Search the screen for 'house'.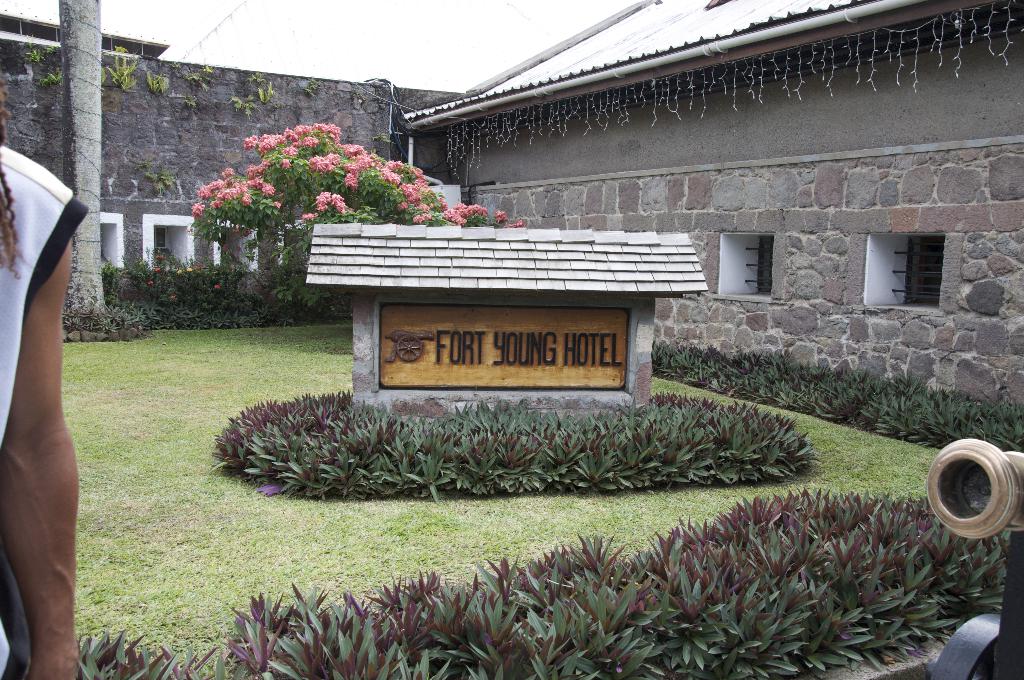
Found at select_region(0, 0, 470, 277).
